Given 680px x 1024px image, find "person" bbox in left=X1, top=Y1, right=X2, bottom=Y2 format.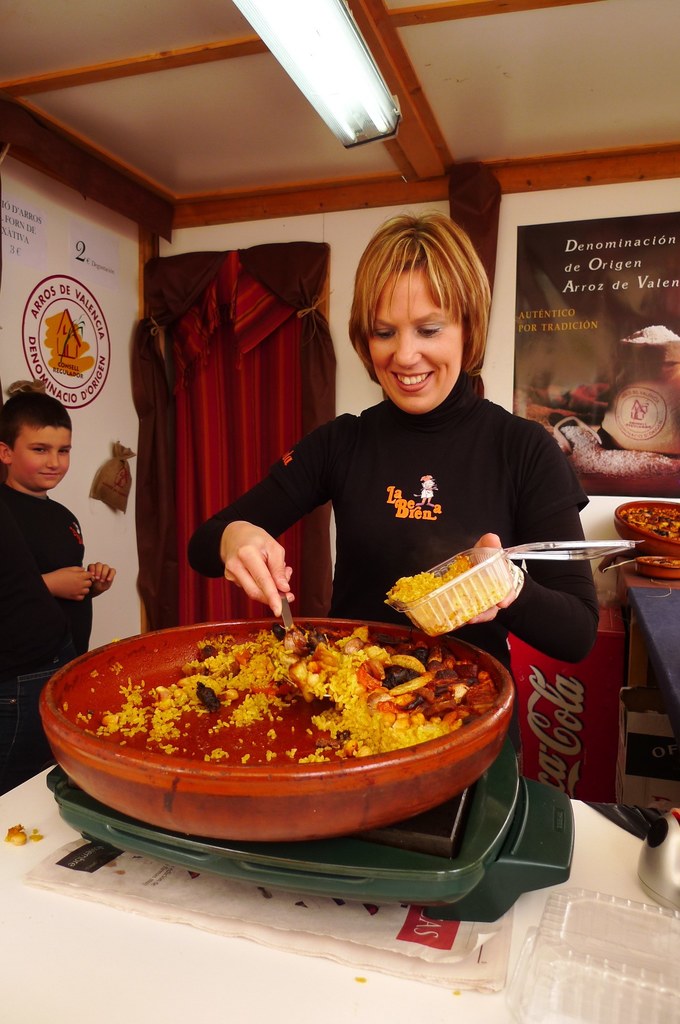
left=0, top=383, right=113, bottom=786.
